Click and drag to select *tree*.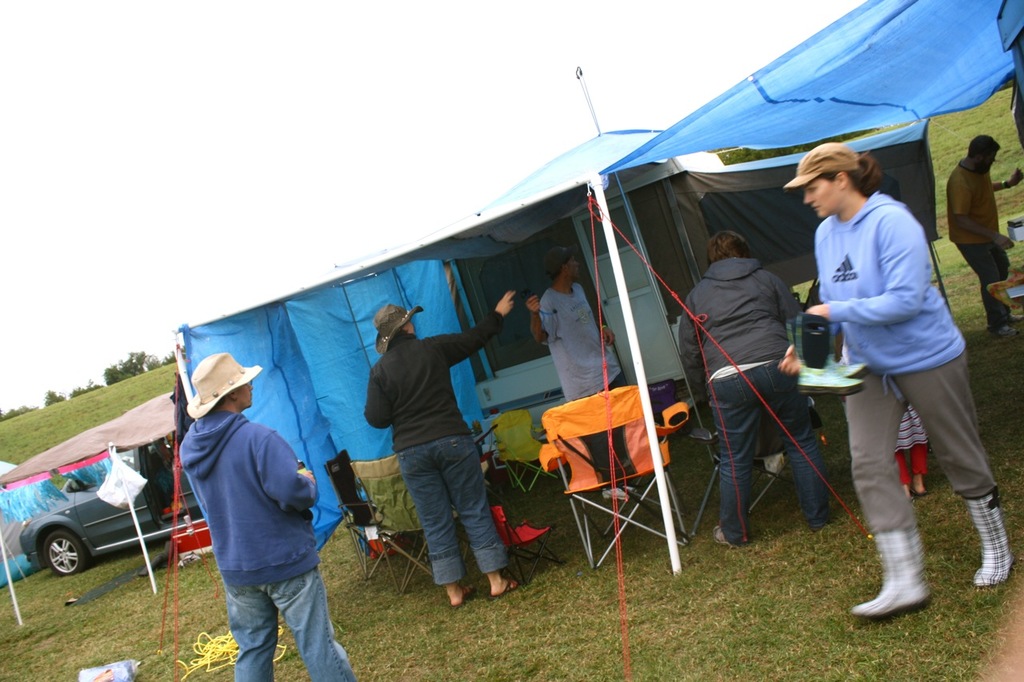
Selection: [left=0, top=399, right=33, bottom=423].
